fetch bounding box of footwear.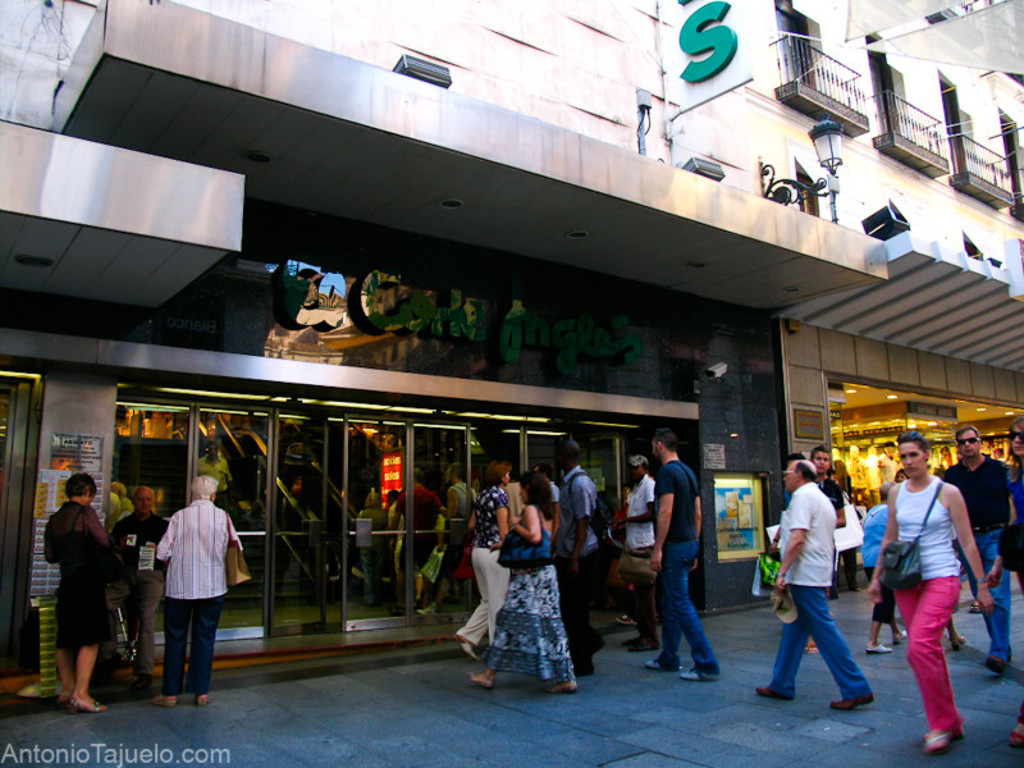
Bbox: locate(467, 673, 497, 687).
